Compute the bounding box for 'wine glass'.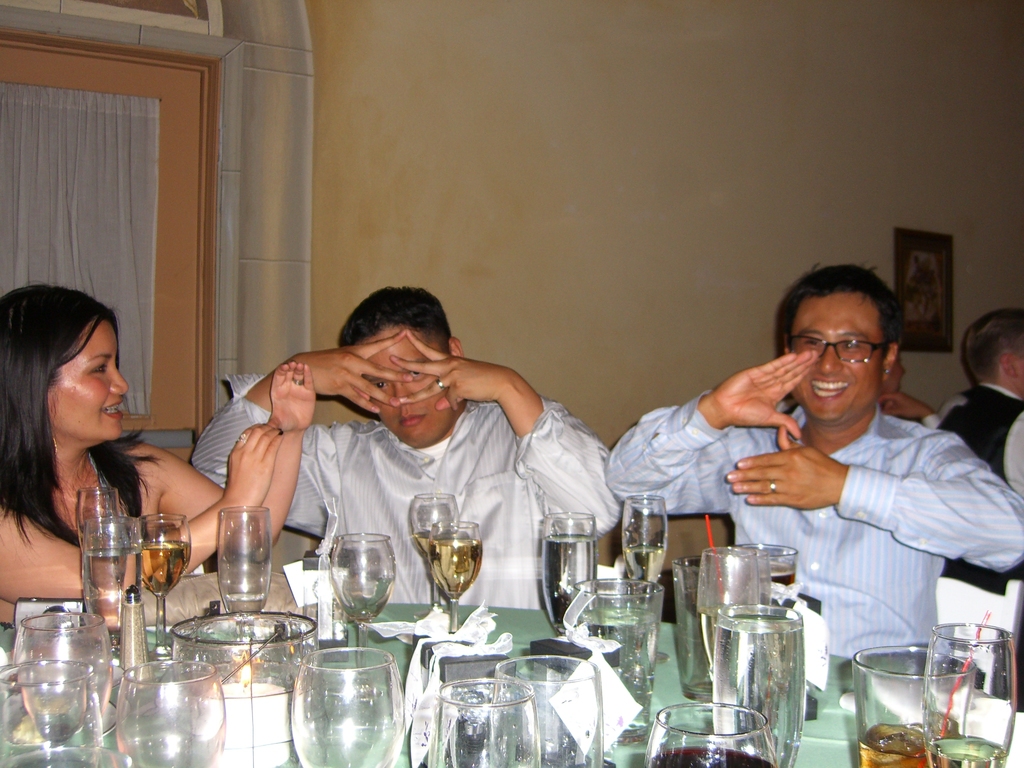
[left=428, top=679, right=540, bottom=767].
